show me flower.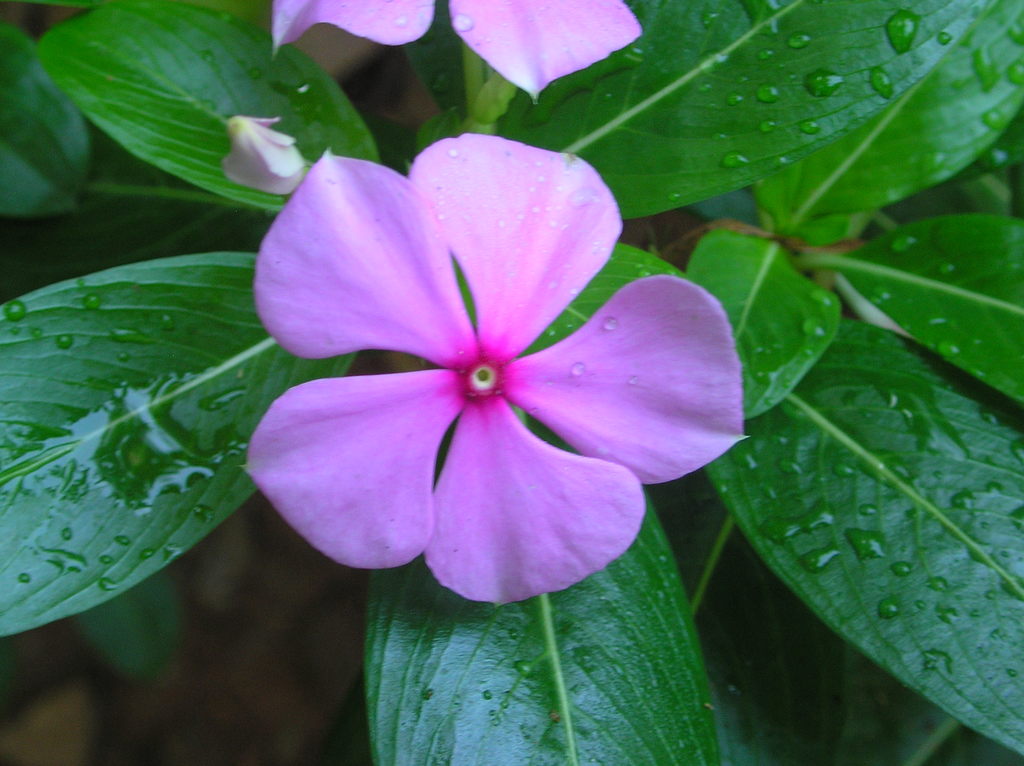
flower is here: 270/0/645/109.
